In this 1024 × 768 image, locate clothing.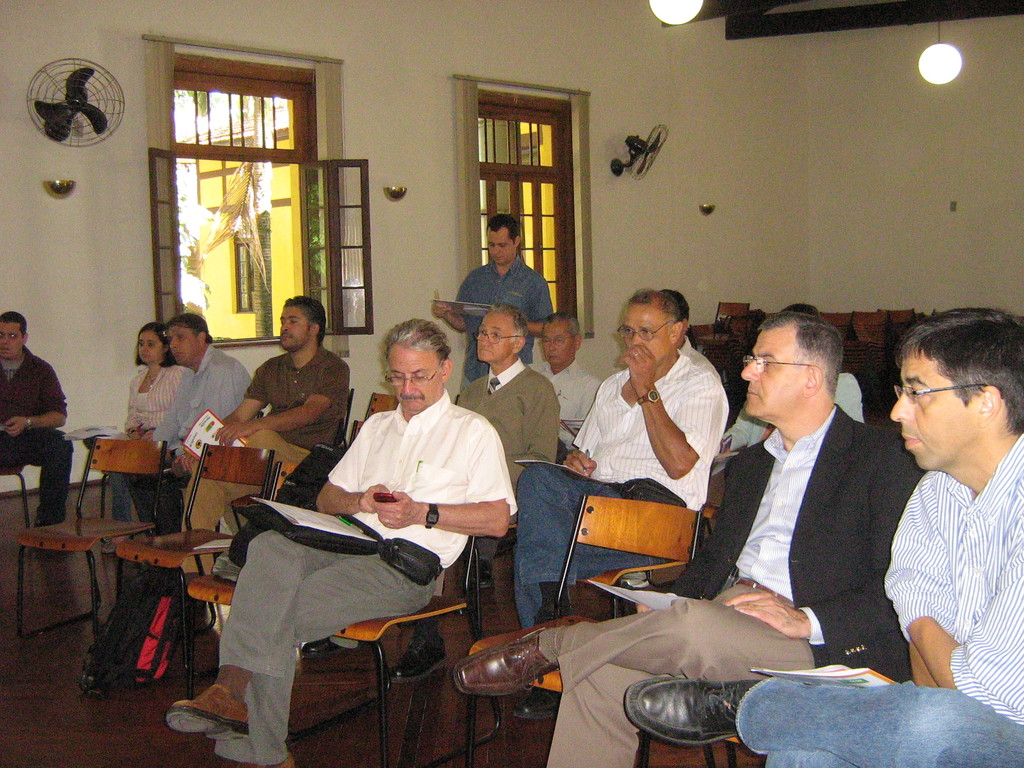
Bounding box: select_region(509, 351, 711, 624).
